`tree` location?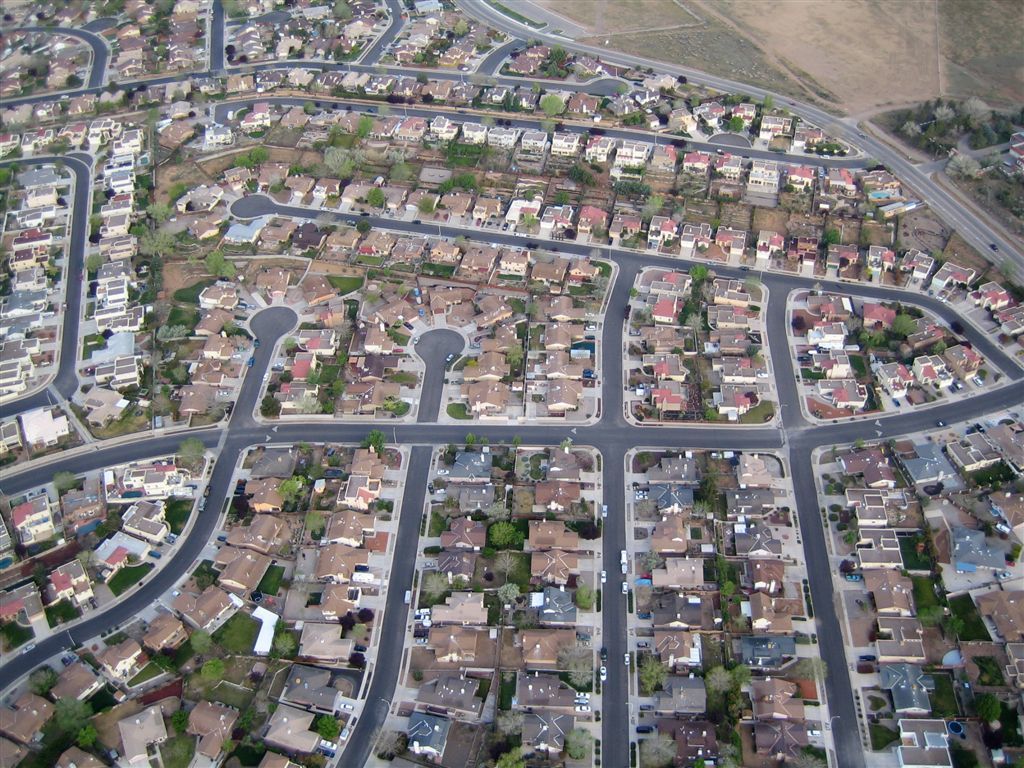
box(496, 584, 522, 601)
